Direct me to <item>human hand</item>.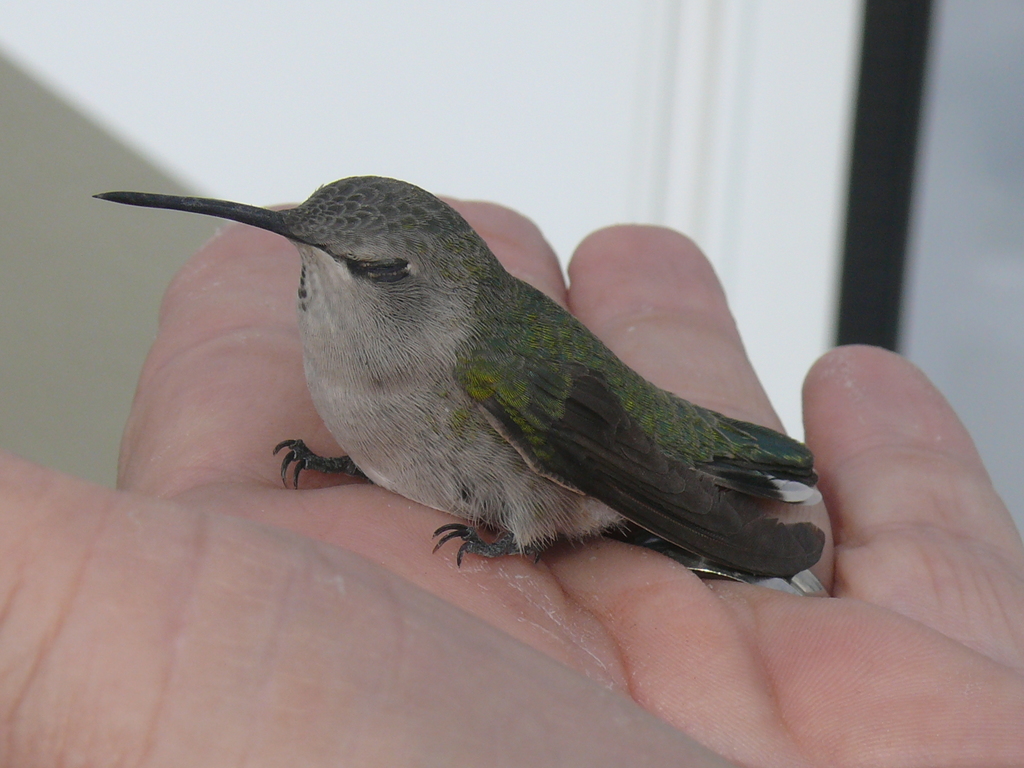
Direction: (left=0, top=191, right=1023, bottom=767).
